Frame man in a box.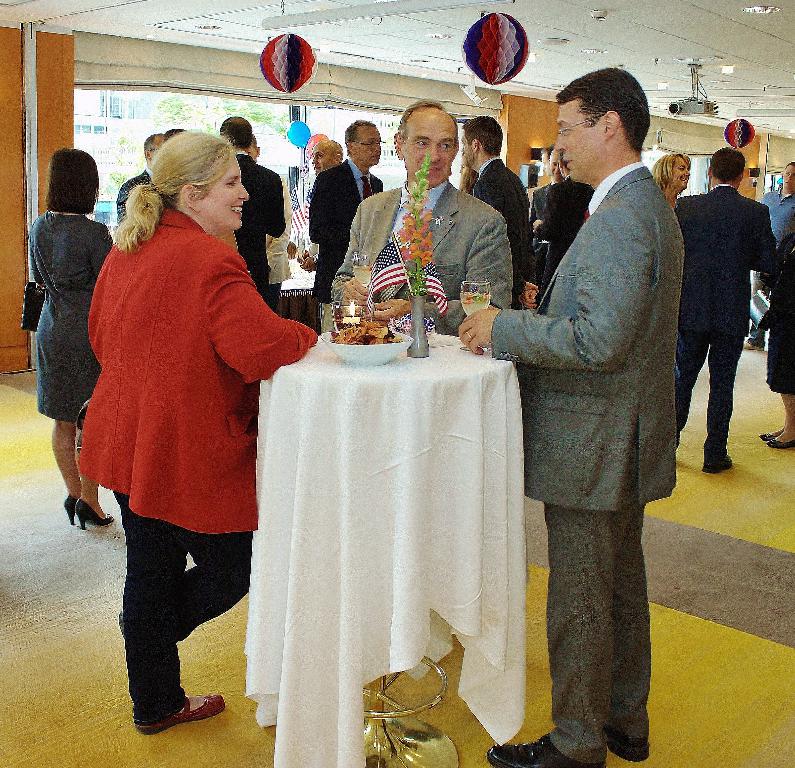
(left=217, top=114, right=289, bottom=308).
